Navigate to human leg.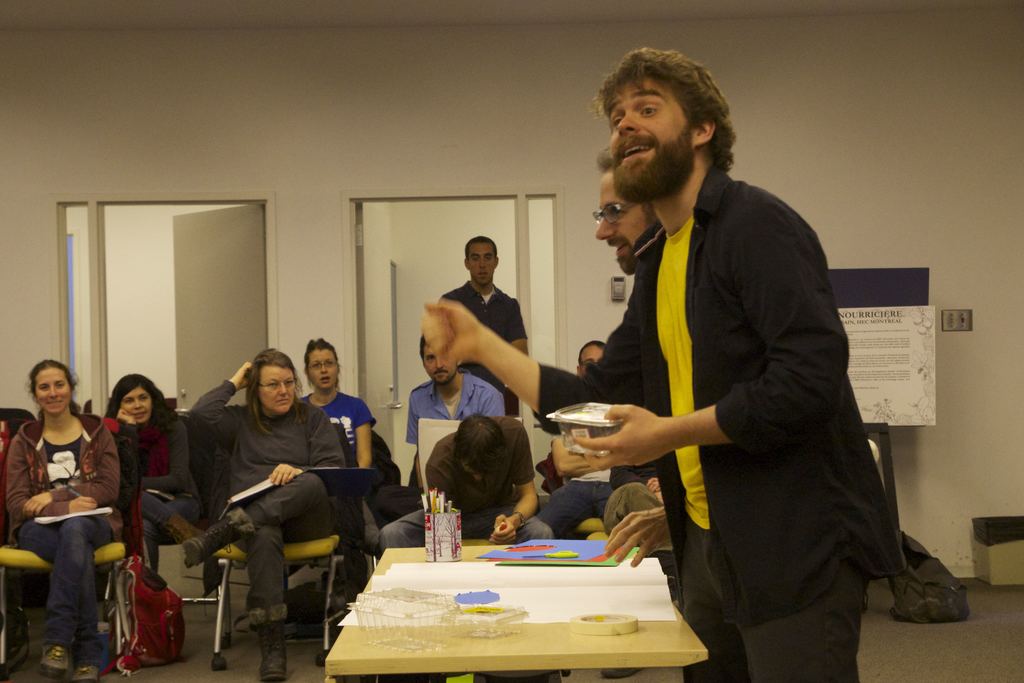
Navigation target: 138,493,200,548.
